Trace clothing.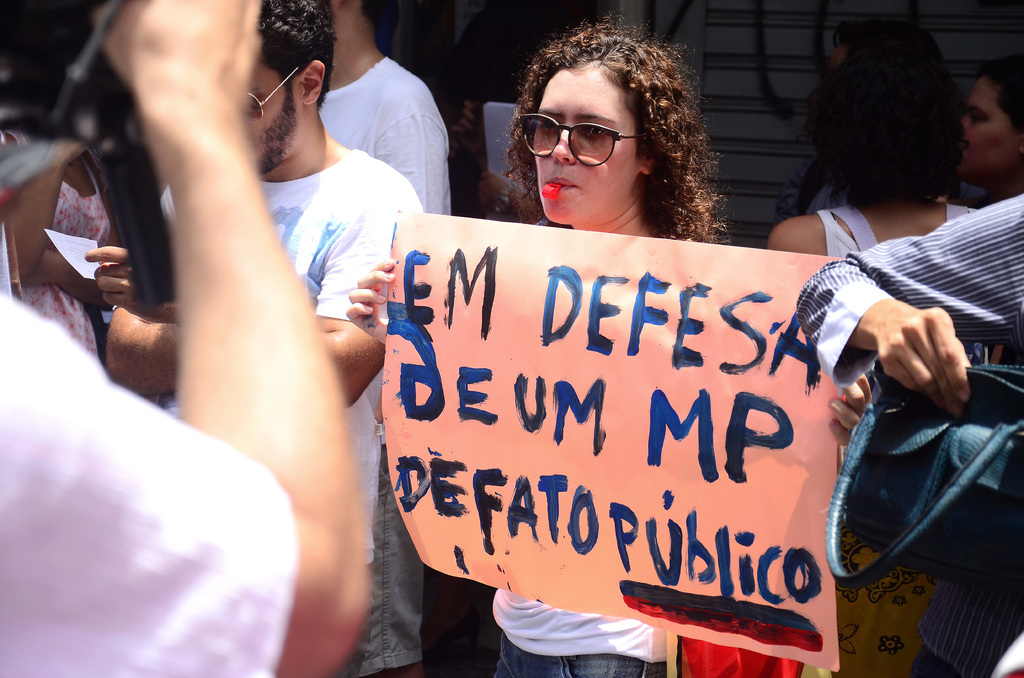
Traced to region(483, 590, 668, 677).
